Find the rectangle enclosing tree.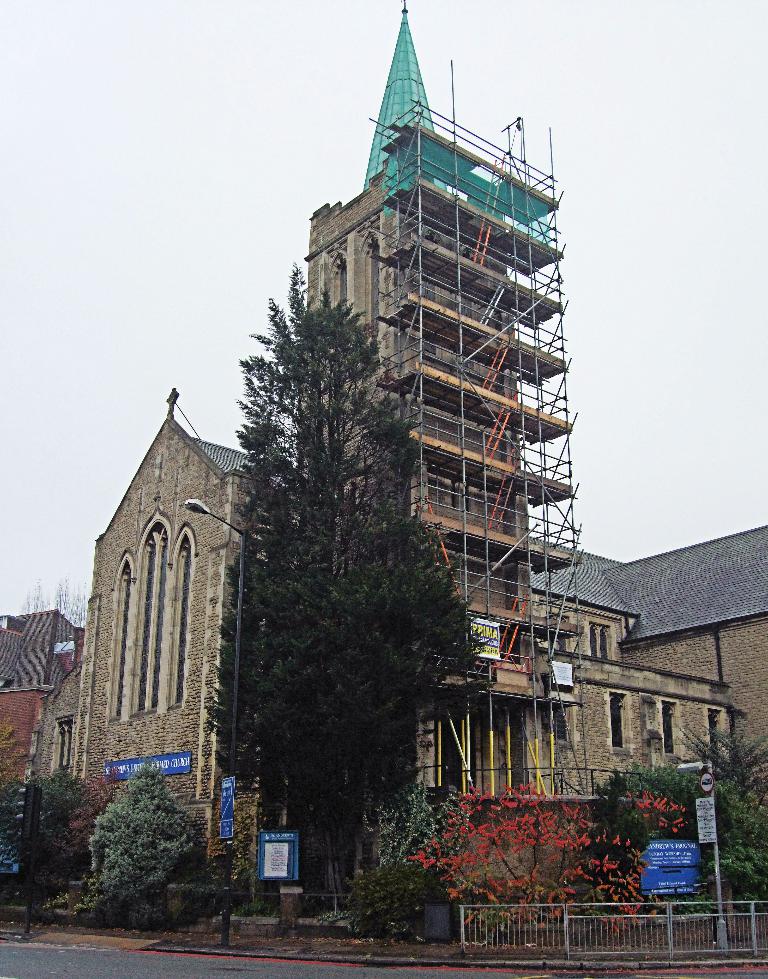
674 723 767 800.
